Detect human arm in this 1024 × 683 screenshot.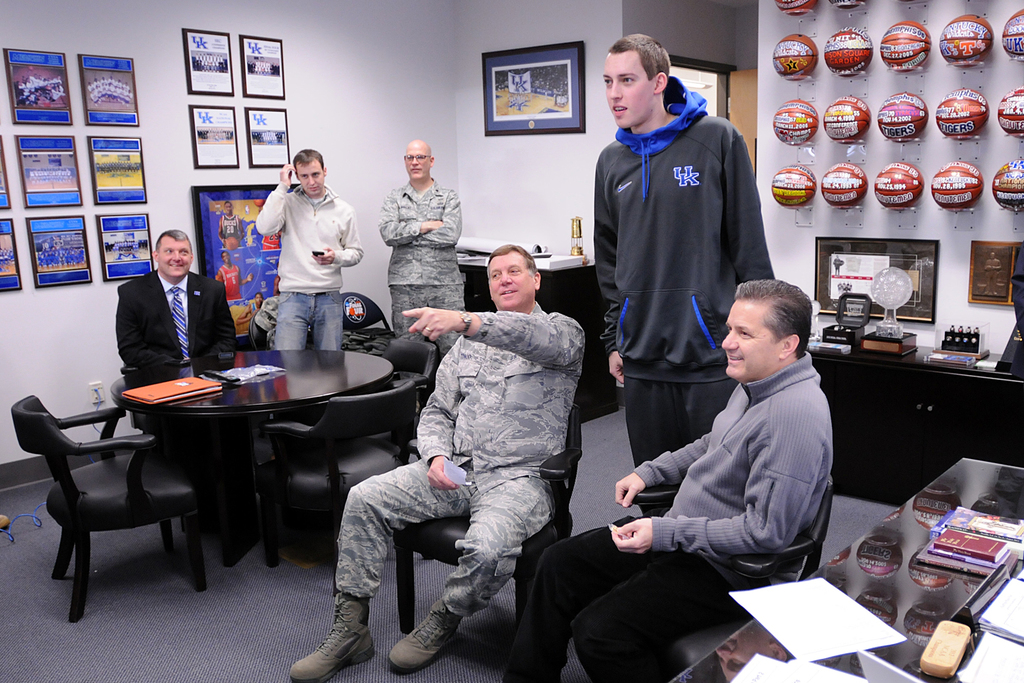
Detection: <box>254,162,299,241</box>.
